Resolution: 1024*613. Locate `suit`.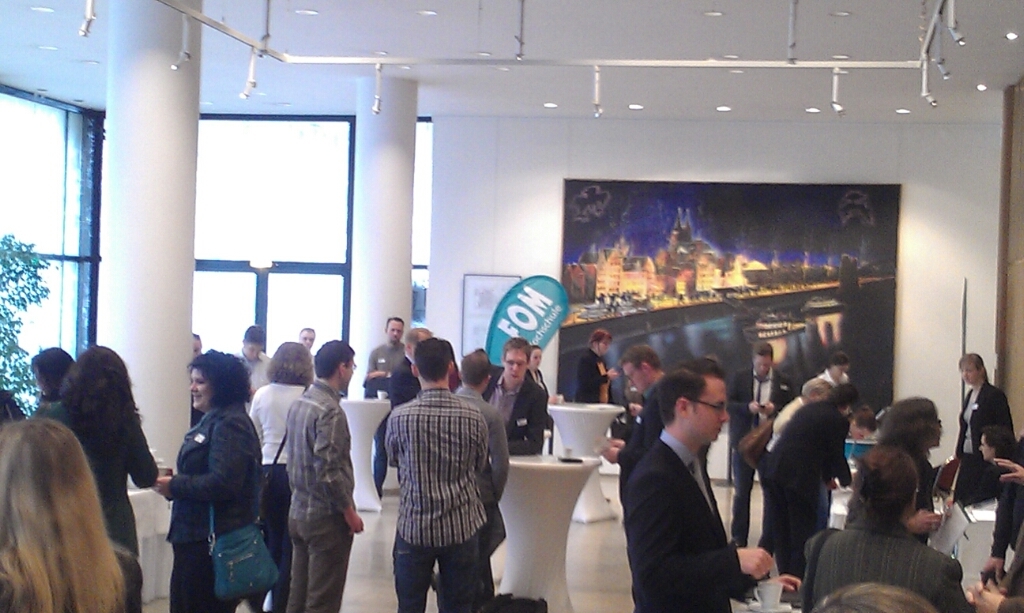
389, 349, 420, 411.
